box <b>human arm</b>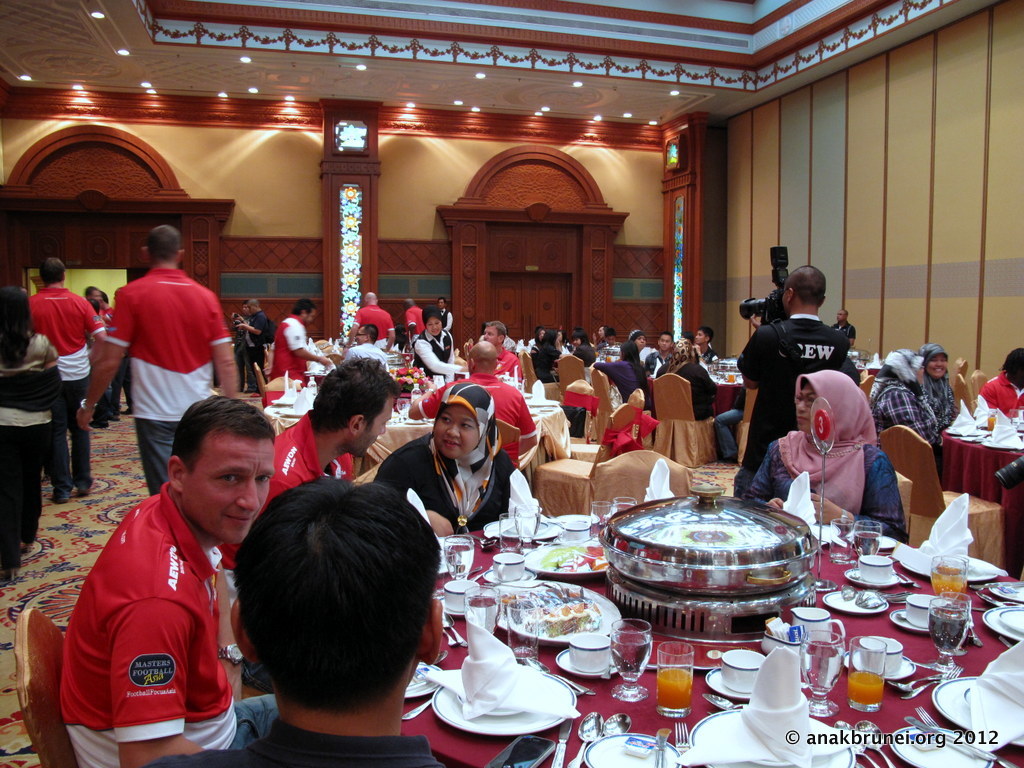
rect(406, 383, 454, 424)
